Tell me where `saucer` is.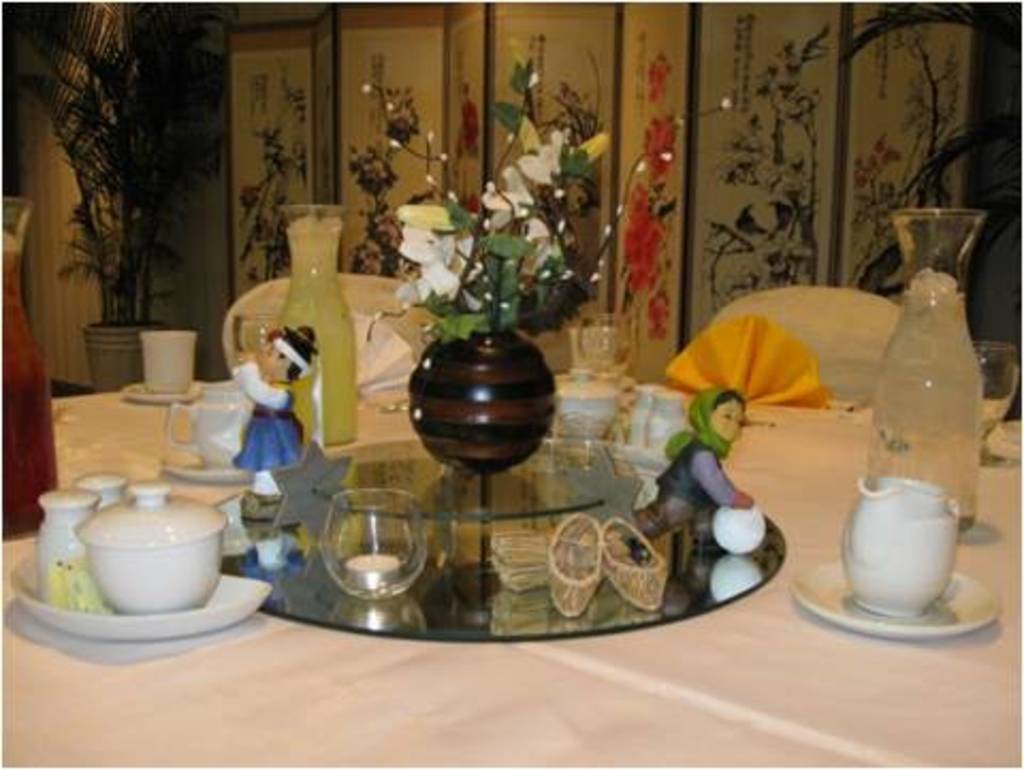
`saucer` is at {"x1": 166, "y1": 452, "x2": 245, "y2": 484}.
